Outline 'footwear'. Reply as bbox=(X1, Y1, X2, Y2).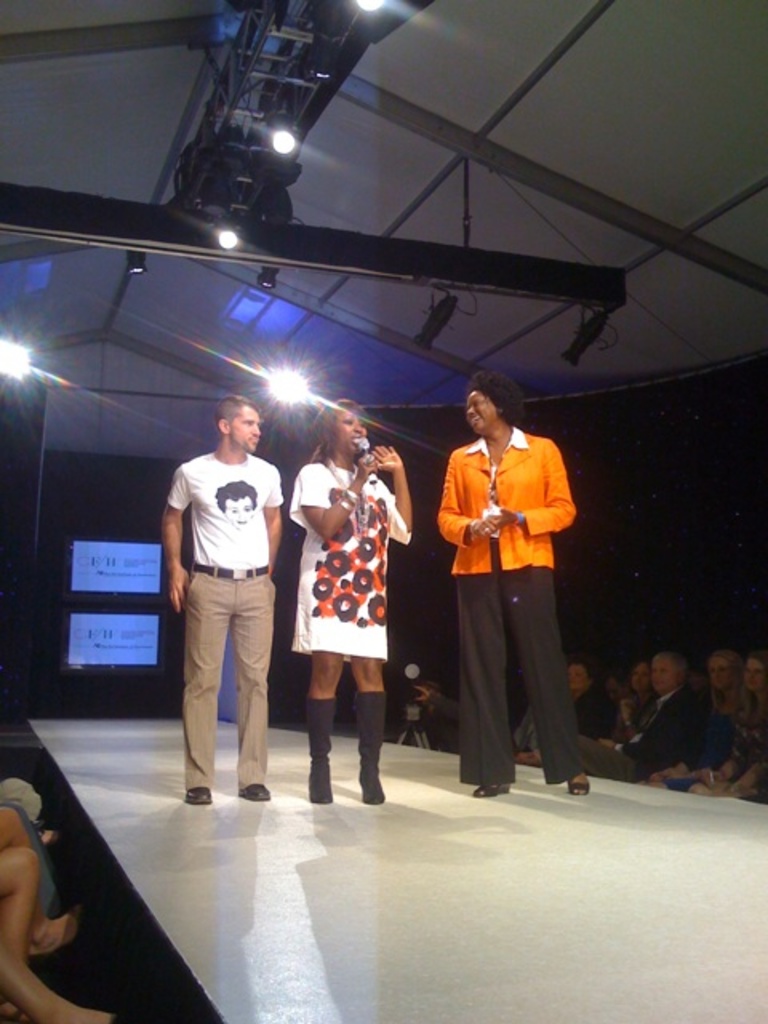
bbox=(307, 694, 336, 811).
